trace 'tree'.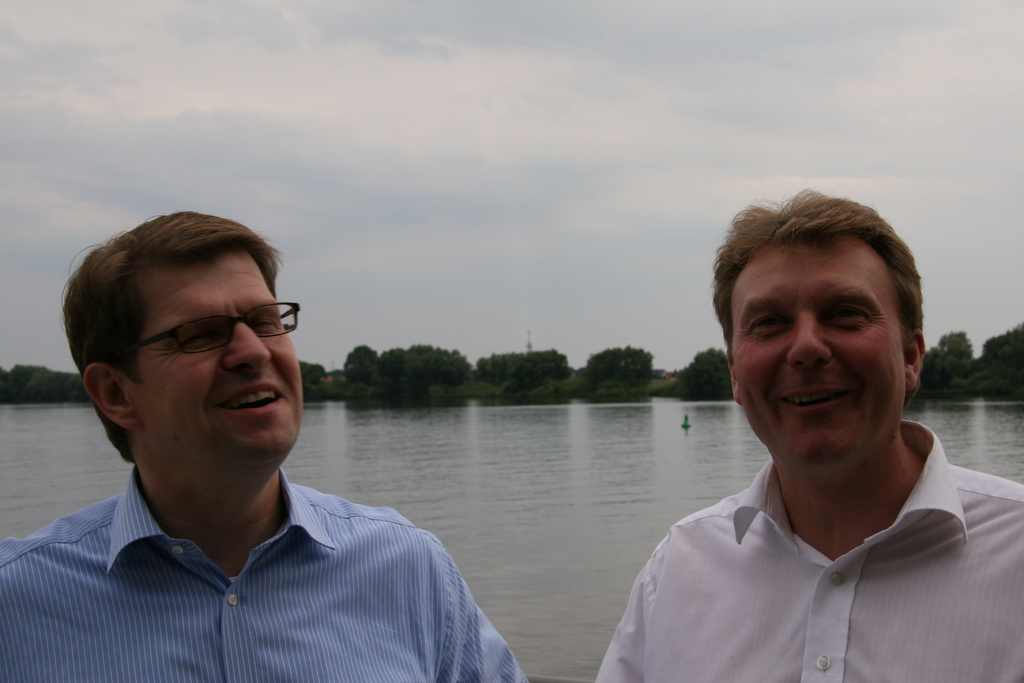
Traced to (922,349,971,401).
